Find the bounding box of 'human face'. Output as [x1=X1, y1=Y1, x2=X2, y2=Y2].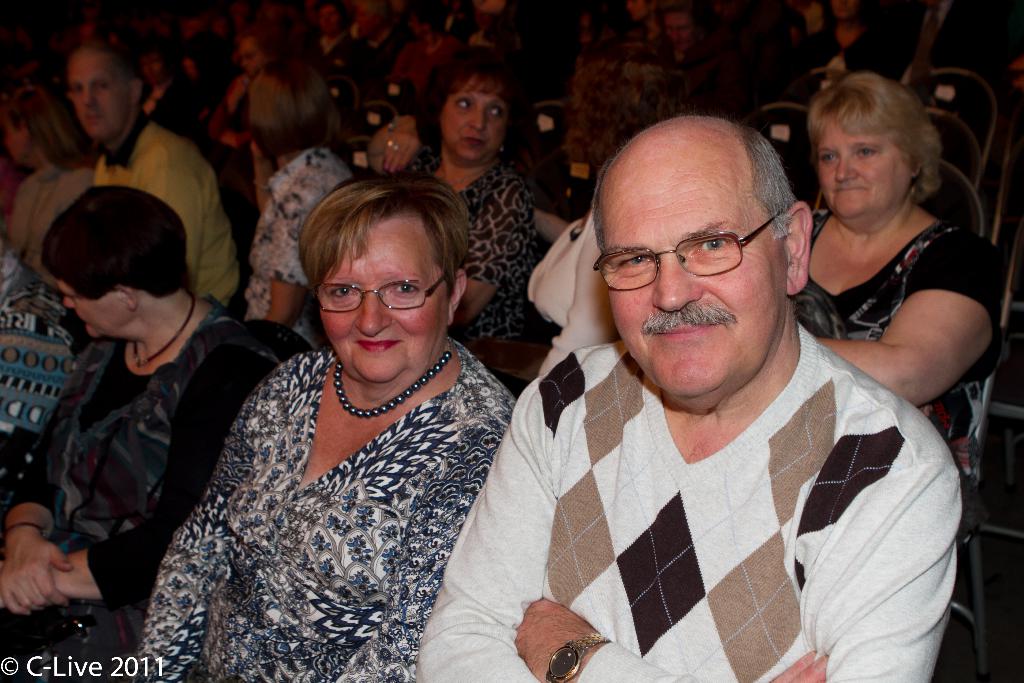
[x1=58, y1=278, x2=129, y2=334].
